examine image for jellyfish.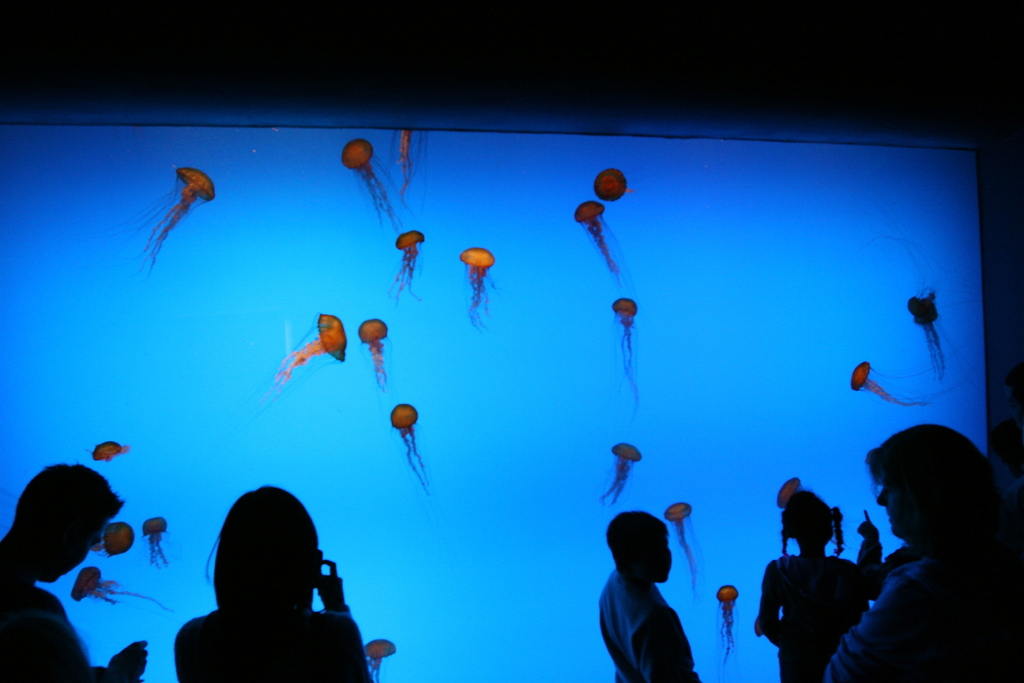
Examination result: detection(89, 521, 136, 557).
